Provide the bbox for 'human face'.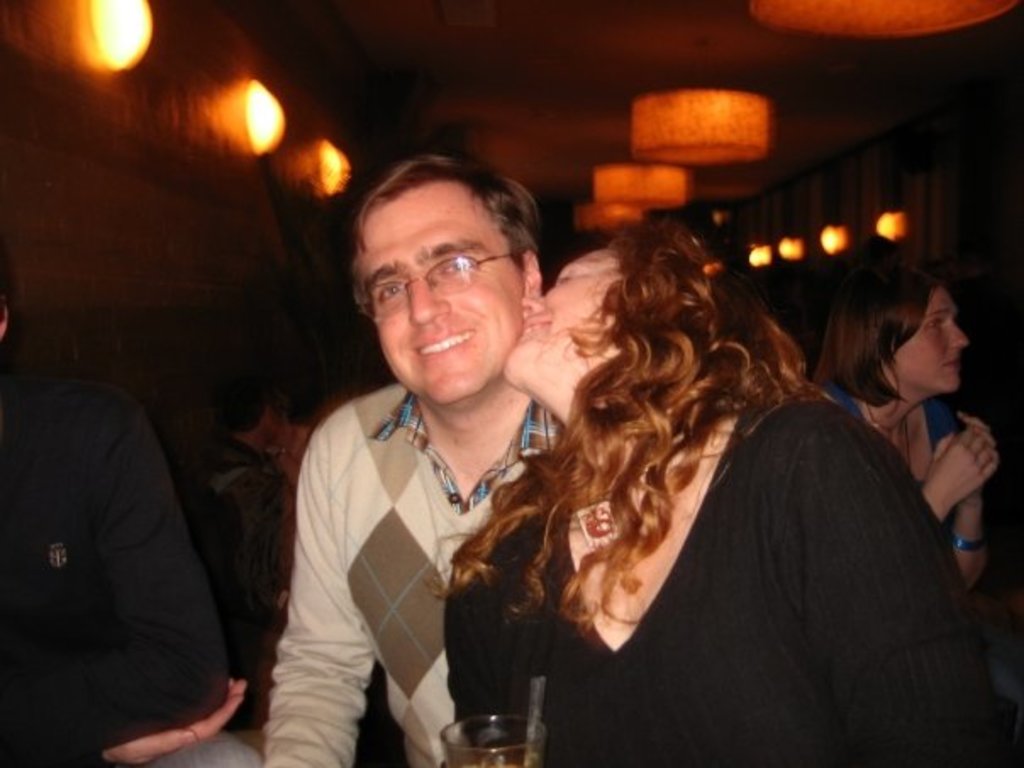
crop(514, 258, 604, 366).
